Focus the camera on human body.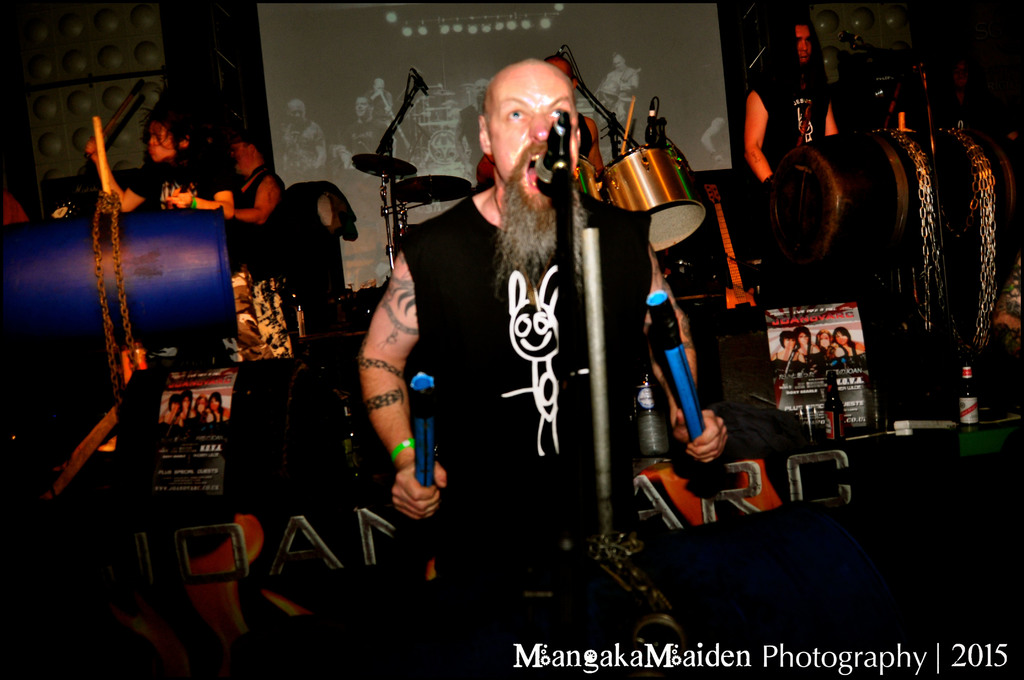
Focus region: x1=280 y1=118 x2=321 y2=175.
